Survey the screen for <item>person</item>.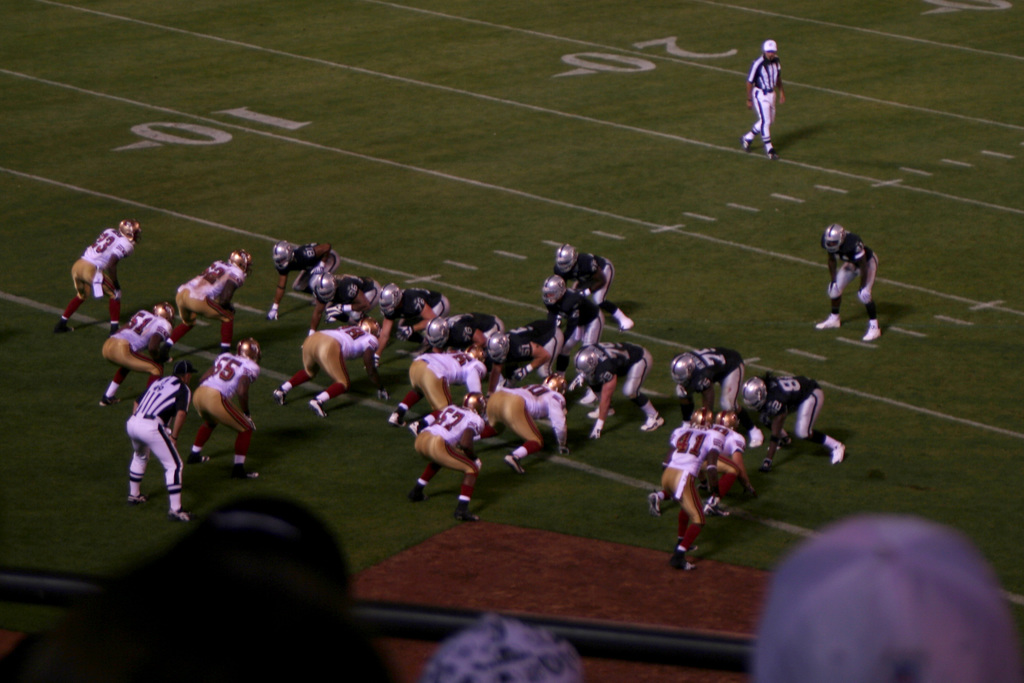
Survey found: {"x1": 649, "y1": 414, "x2": 758, "y2": 514}.
